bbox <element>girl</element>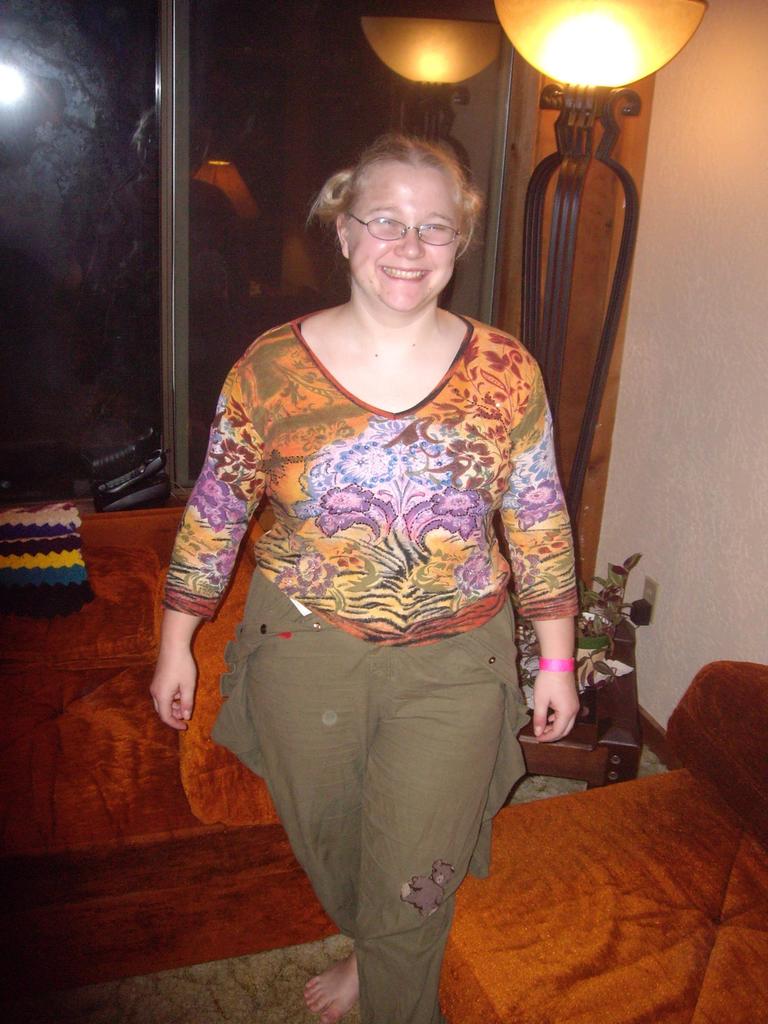
{"x1": 147, "y1": 129, "x2": 584, "y2": 1023}
